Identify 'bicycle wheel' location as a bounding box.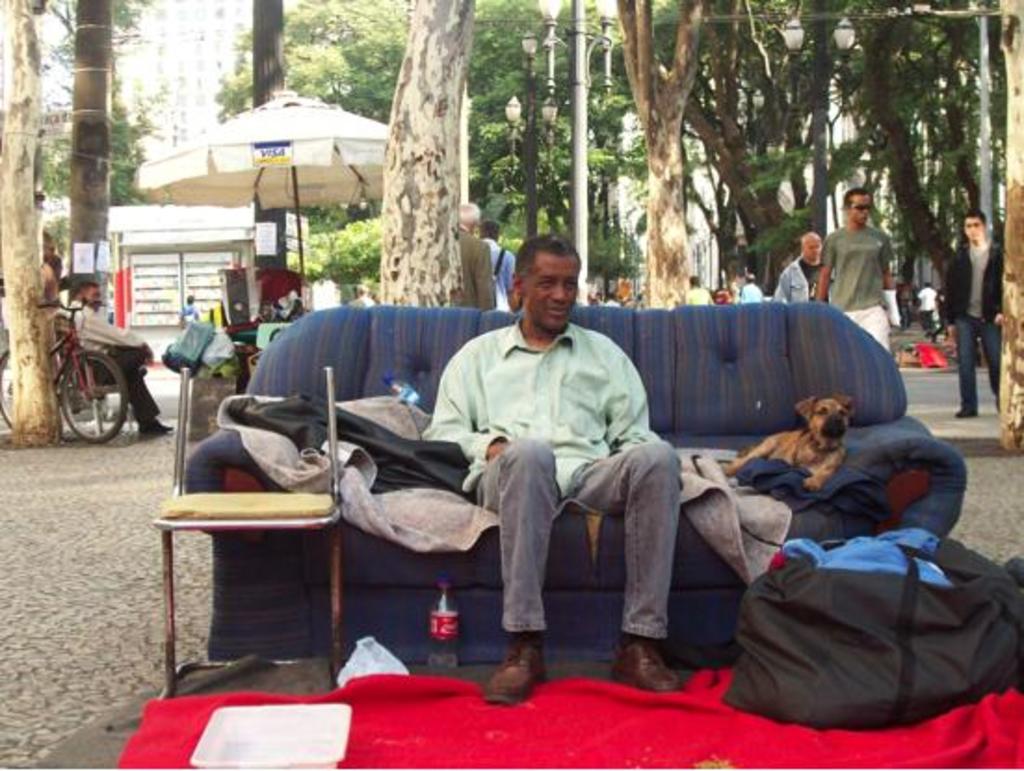
box=[0, 349, 15, 435].
